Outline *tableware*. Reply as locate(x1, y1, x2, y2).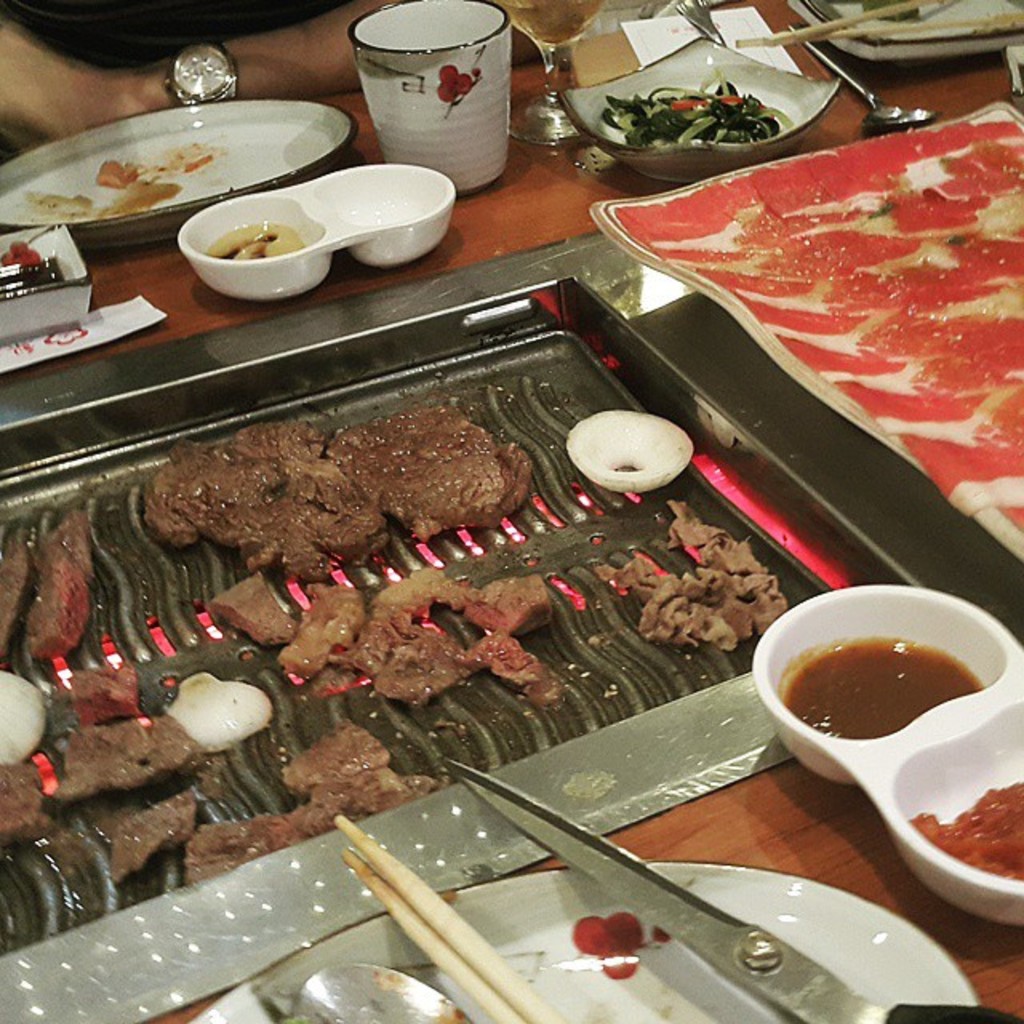
locate(491, 0, 613, 150).
